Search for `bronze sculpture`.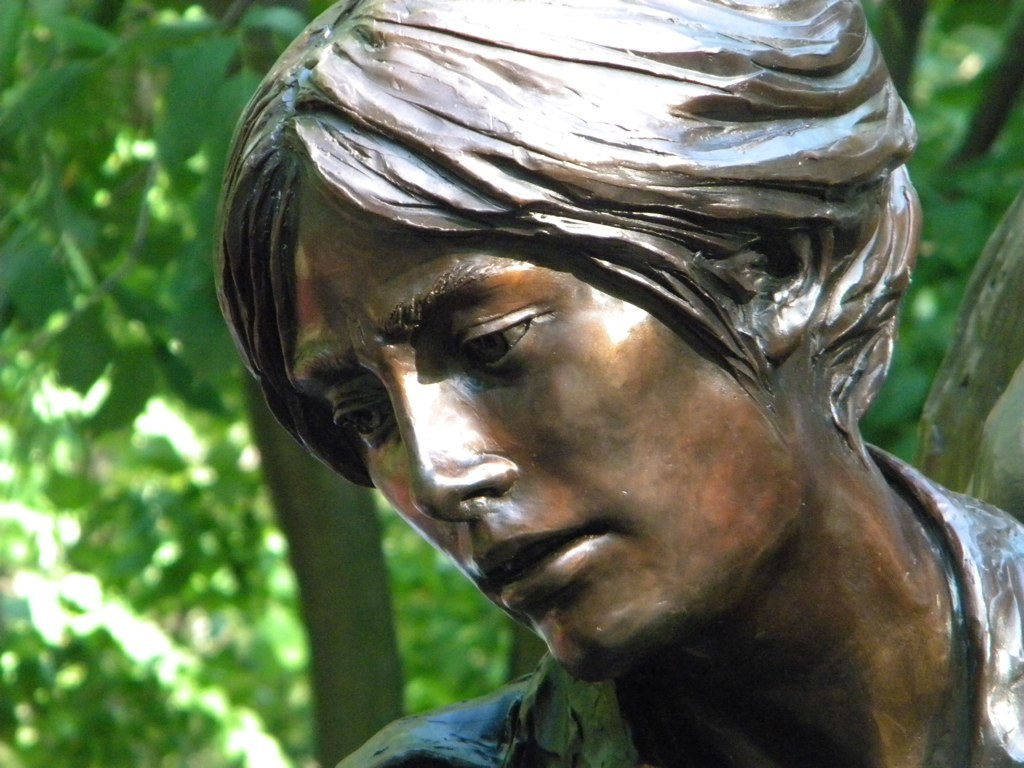
Found at (214,0,1023,767).
